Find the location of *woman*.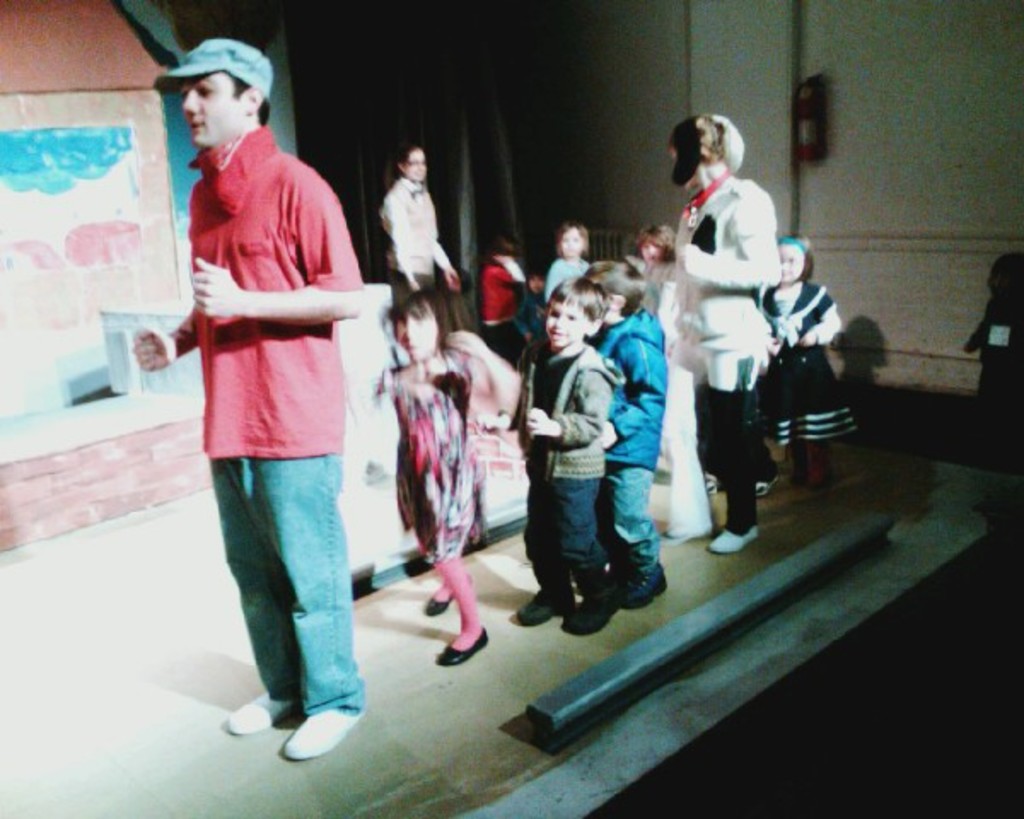
Location: region(638, 121, 811, 584).
